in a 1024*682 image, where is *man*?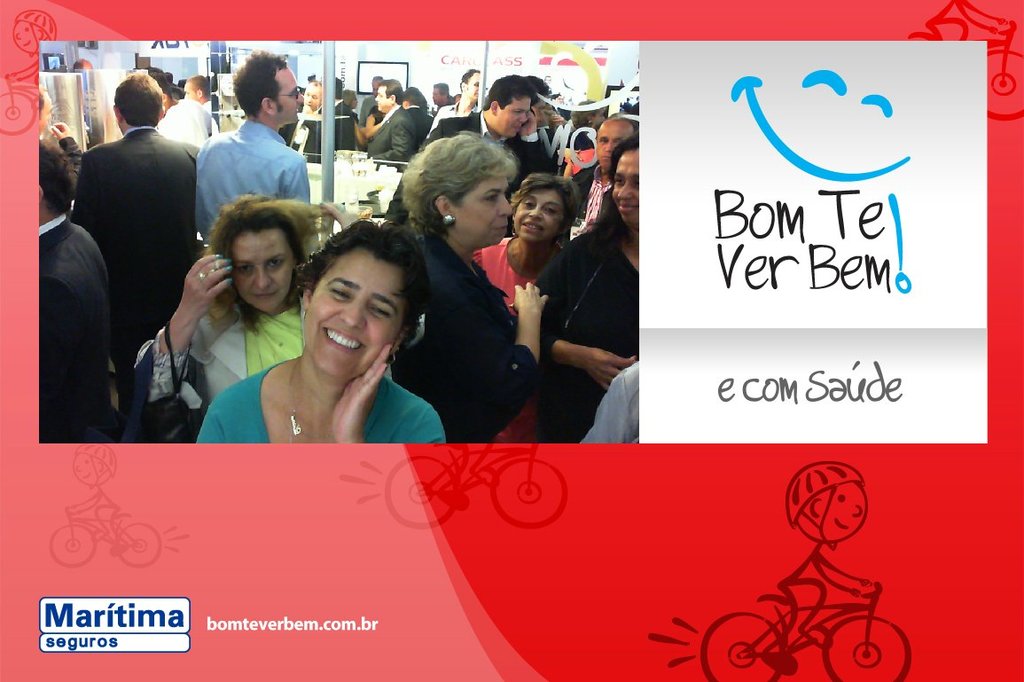
box=[192, 44, 311, 242].
